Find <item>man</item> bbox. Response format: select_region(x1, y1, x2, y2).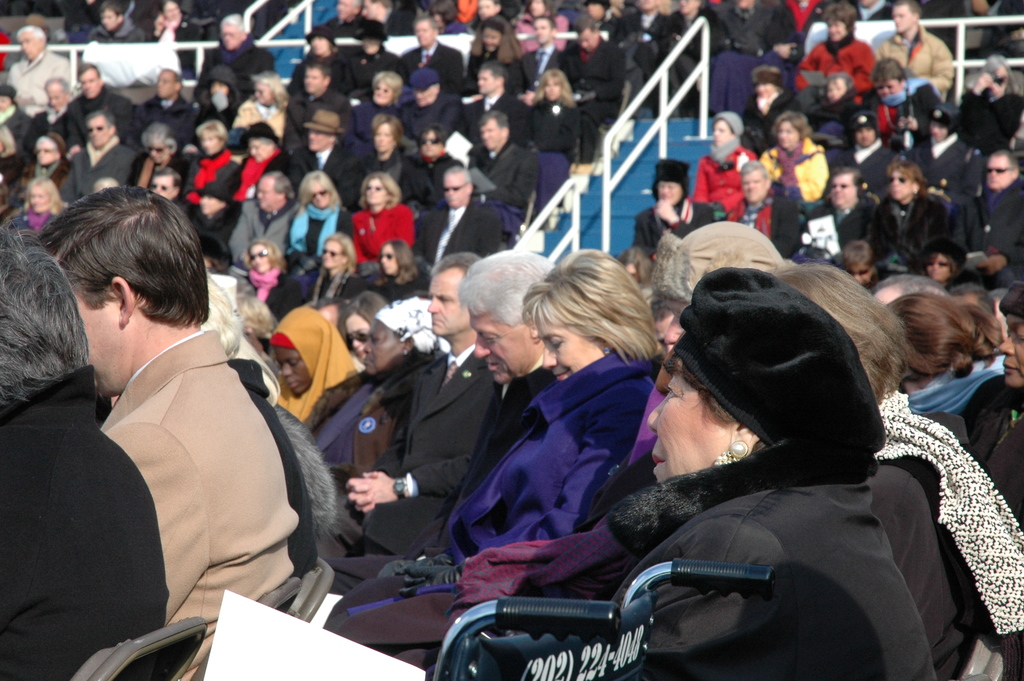
select_region(455, 62, 534, 142).
